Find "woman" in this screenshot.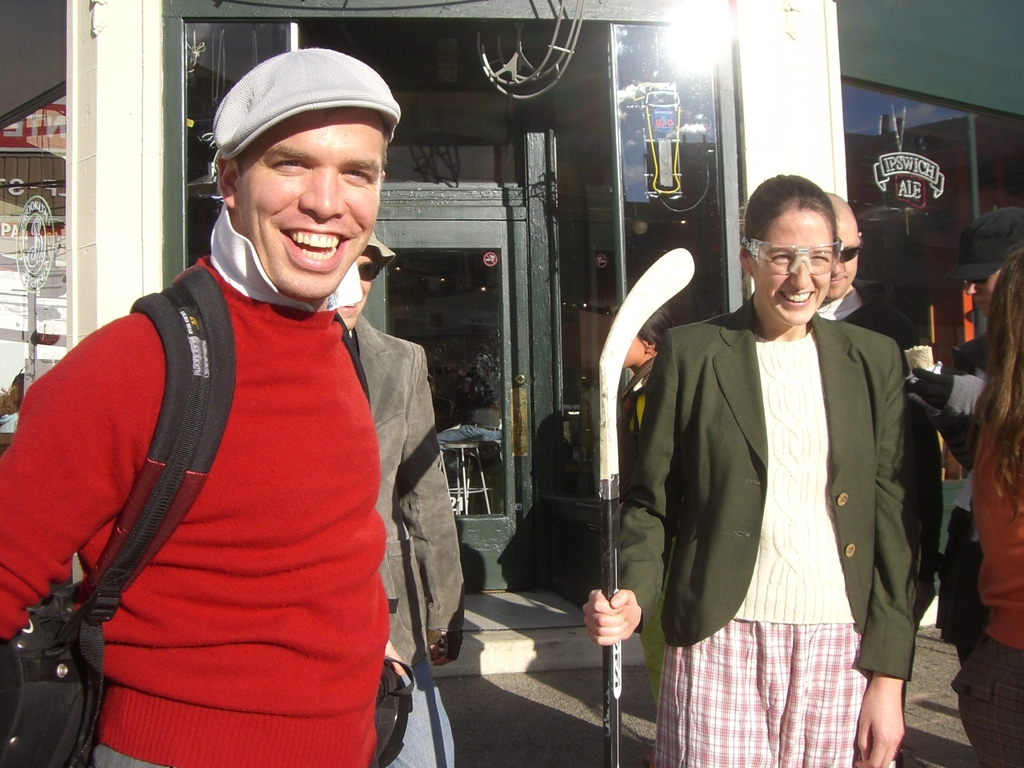
The bounding box for "woman" is [612, 302, 670, 518].
